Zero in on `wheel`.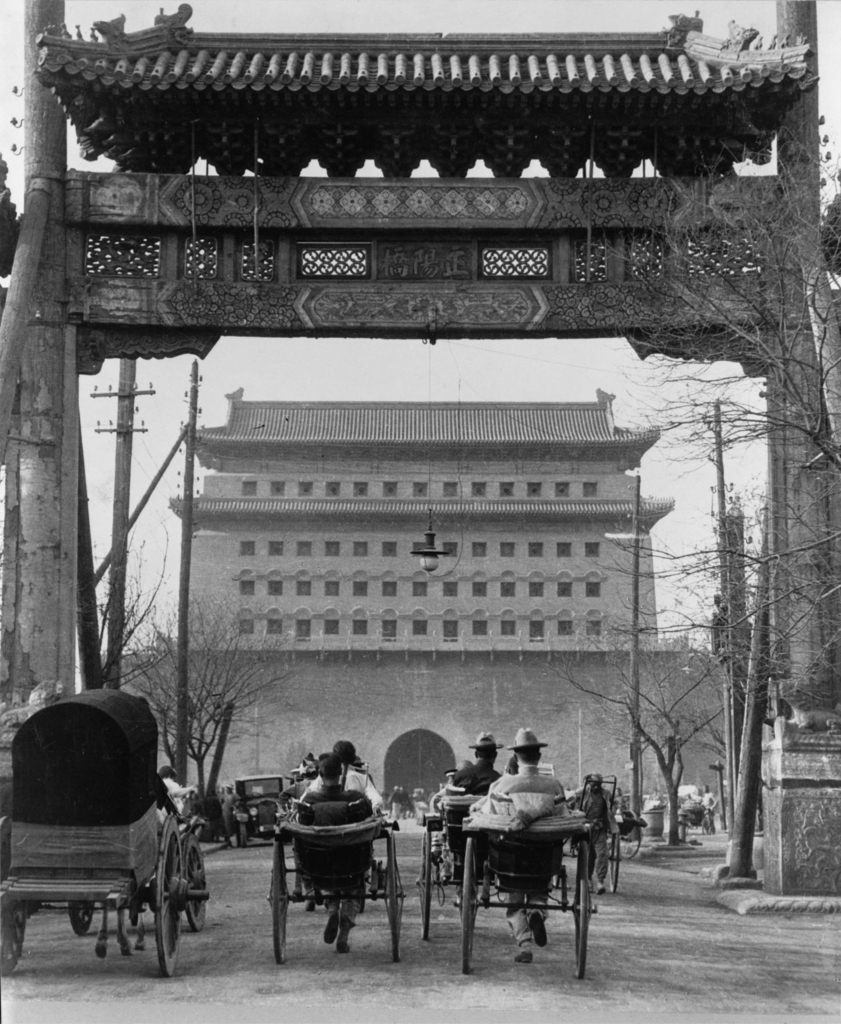
Zeroed in: (0,900,26,973).
